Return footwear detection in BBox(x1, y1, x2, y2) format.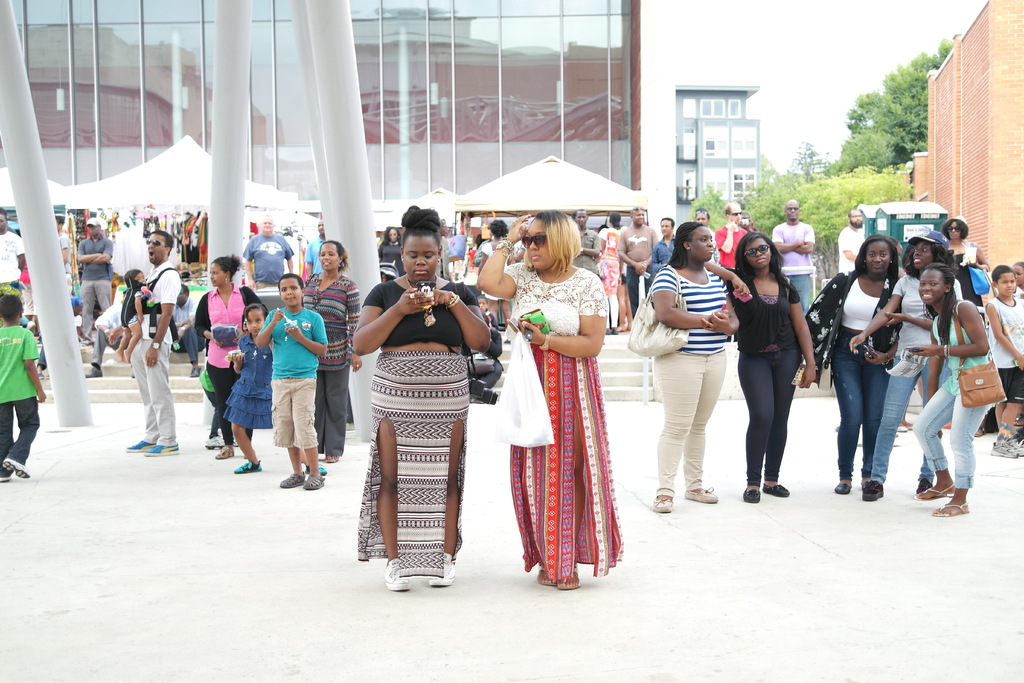
BBox(746, 486, 760, 502).
